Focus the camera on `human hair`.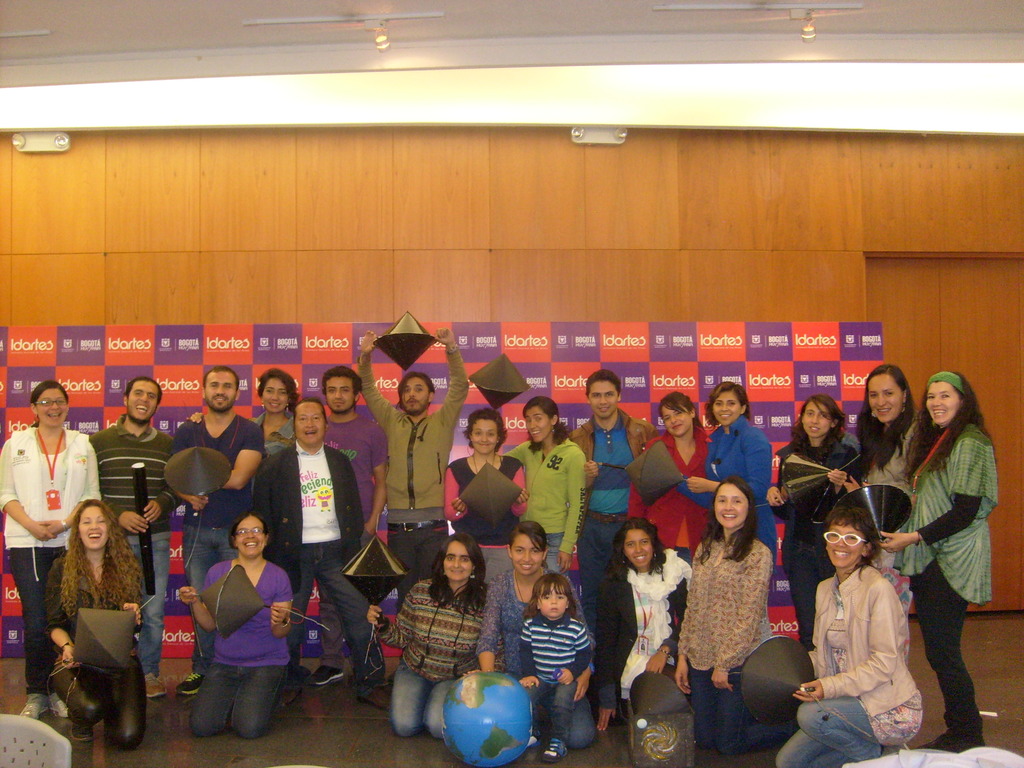
Focus region: 584:367:623:404.
